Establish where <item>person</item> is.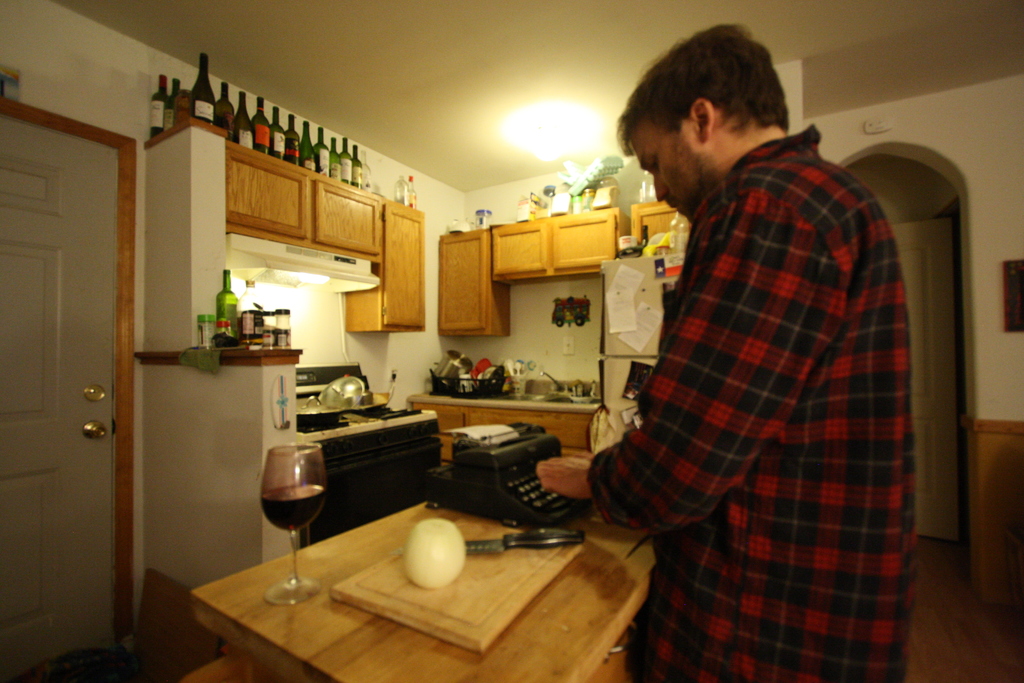
Established at select_region(608, 21, 944, 654).
